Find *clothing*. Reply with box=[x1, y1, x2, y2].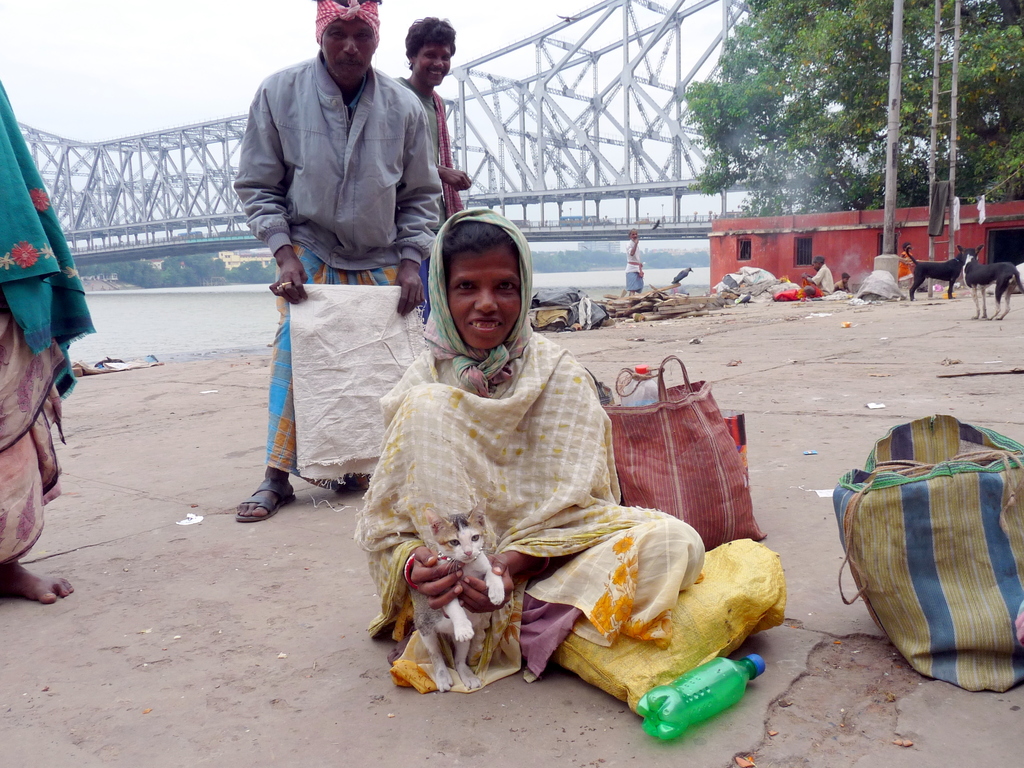
box=[0, 77, 87, 561].
